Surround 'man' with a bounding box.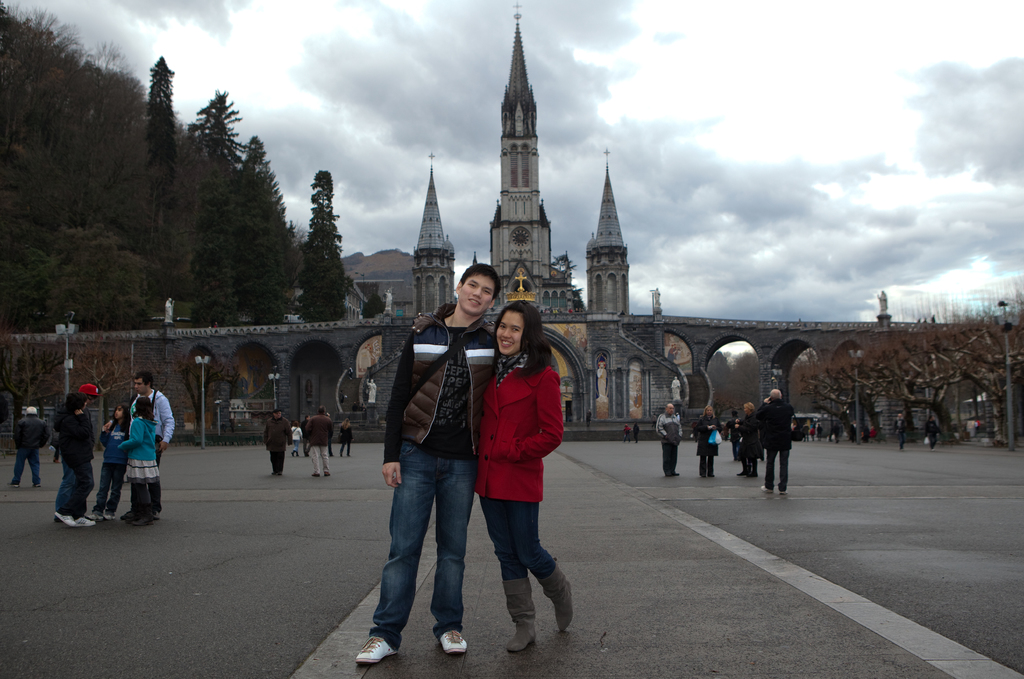
bbox(350, 261, 500, 666).
